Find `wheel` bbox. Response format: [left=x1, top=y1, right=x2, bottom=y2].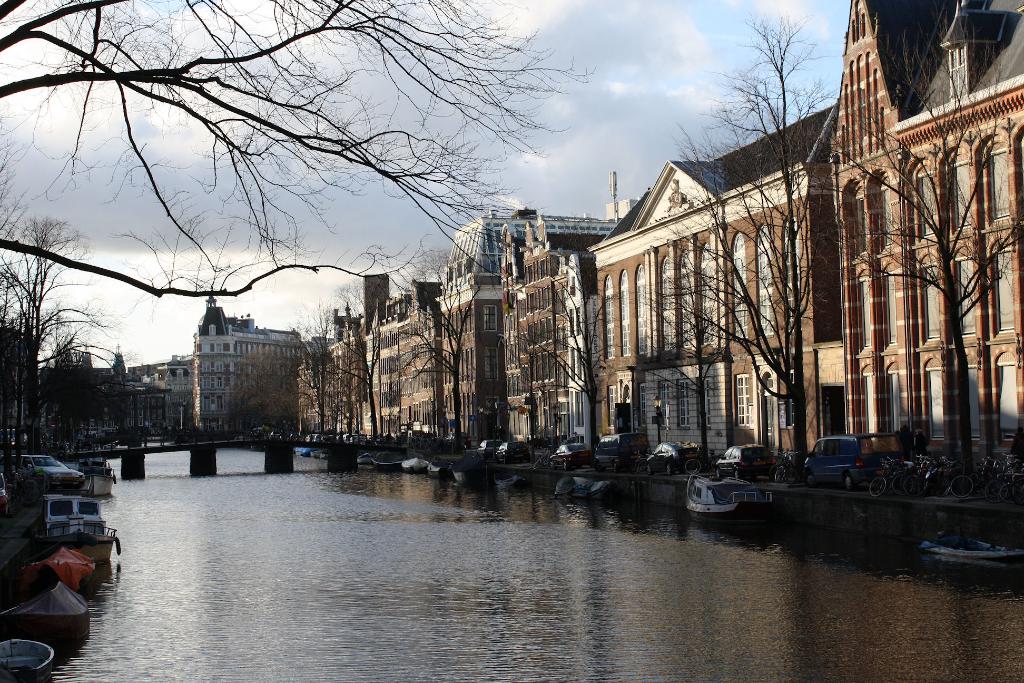
[left=684, top=458, right=701, bottom=477].
